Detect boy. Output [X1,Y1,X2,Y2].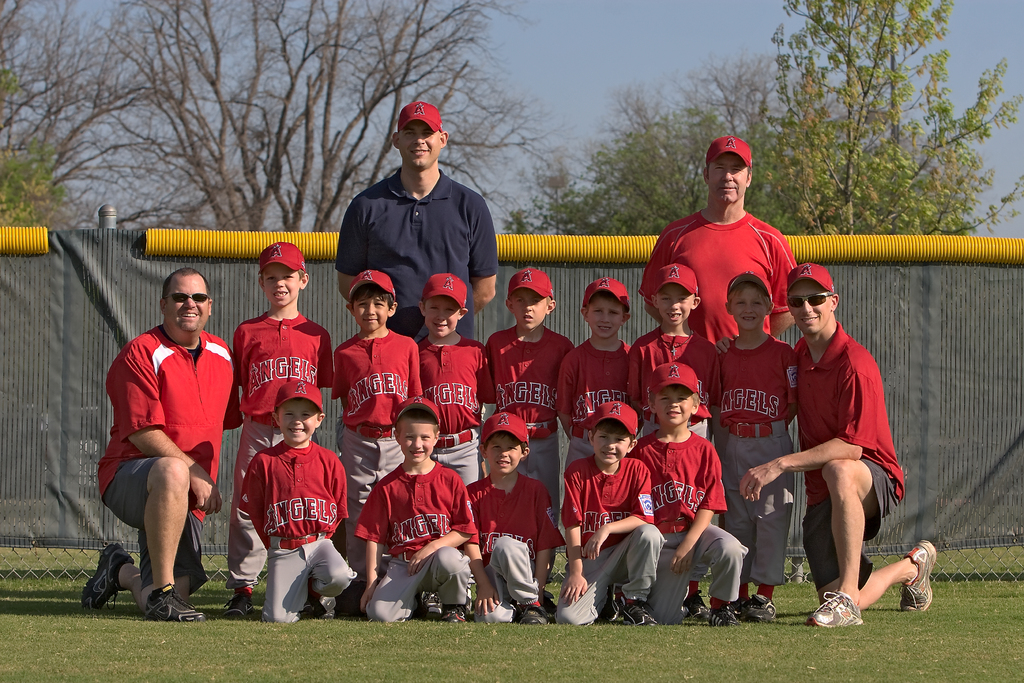
[235,245,334,623].
